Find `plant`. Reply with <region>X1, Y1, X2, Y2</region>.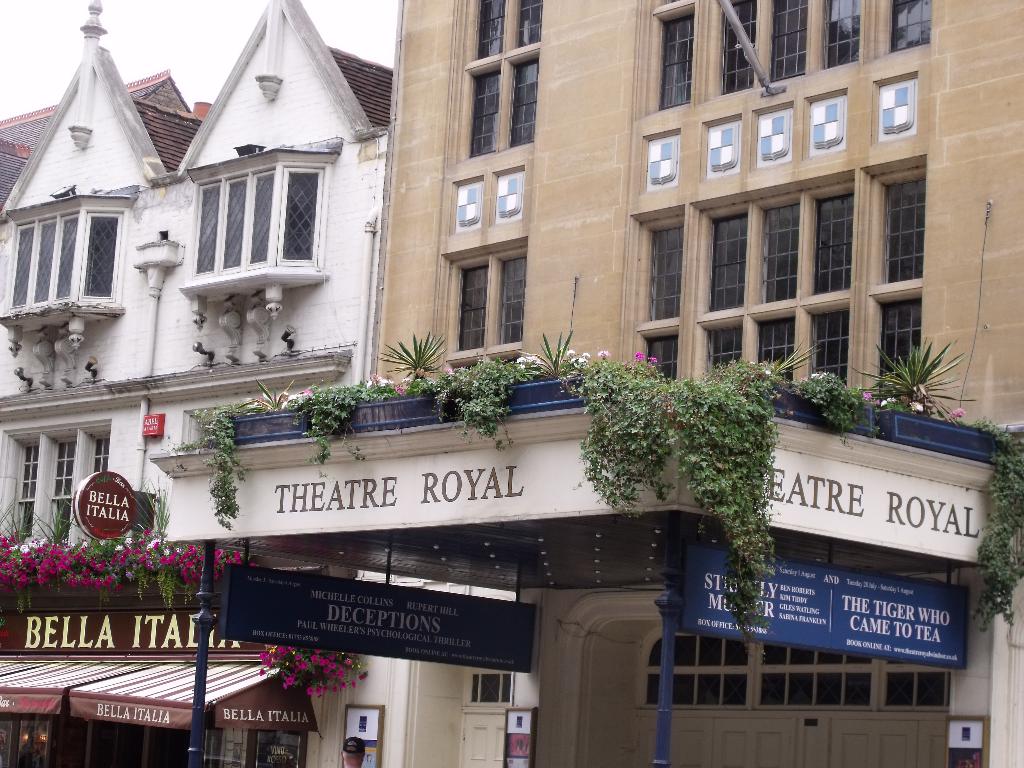
<region>126, 536, 211, 620</region>.
